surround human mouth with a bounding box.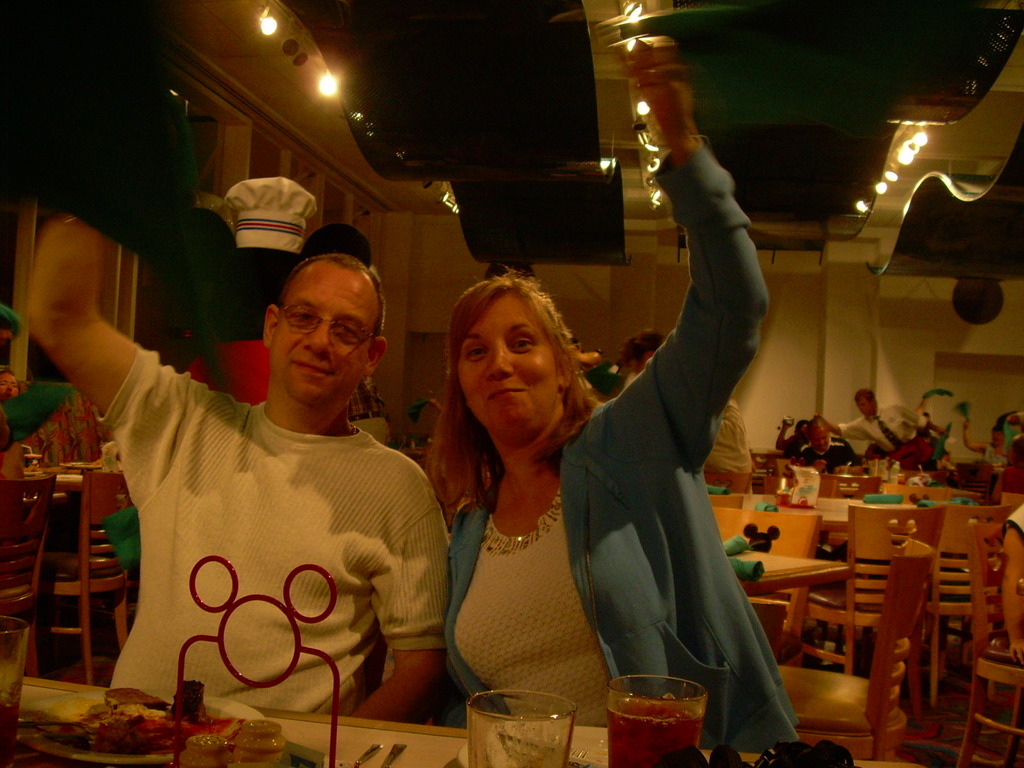
(483,382,527,407).
